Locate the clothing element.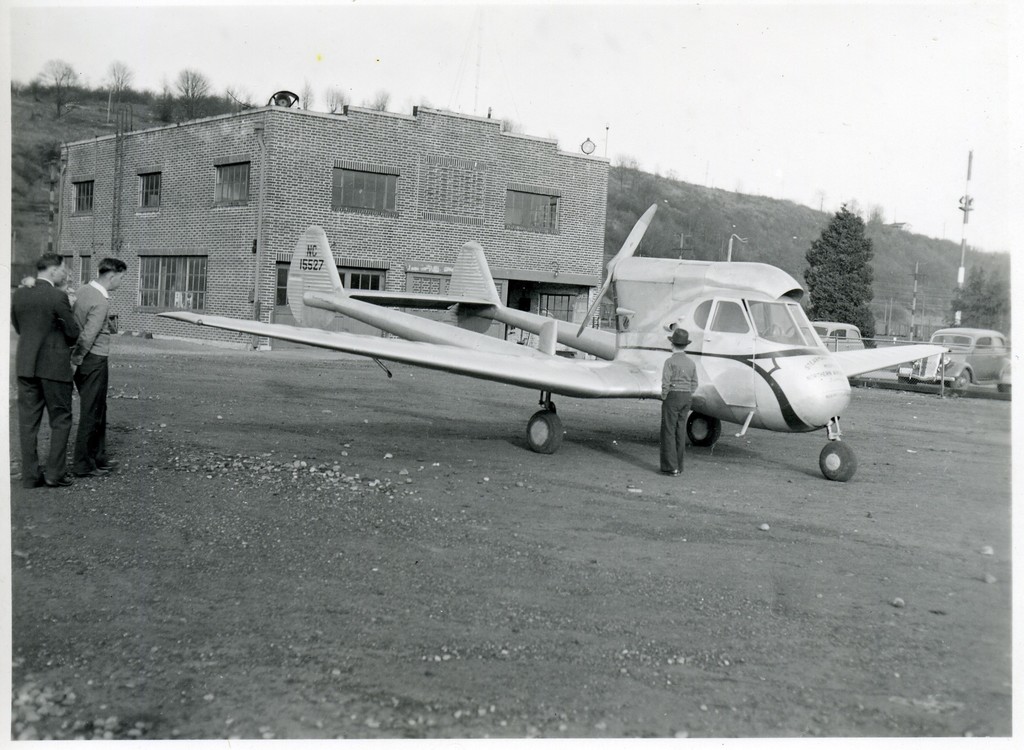
Element bbox: 13,277,79,485.
